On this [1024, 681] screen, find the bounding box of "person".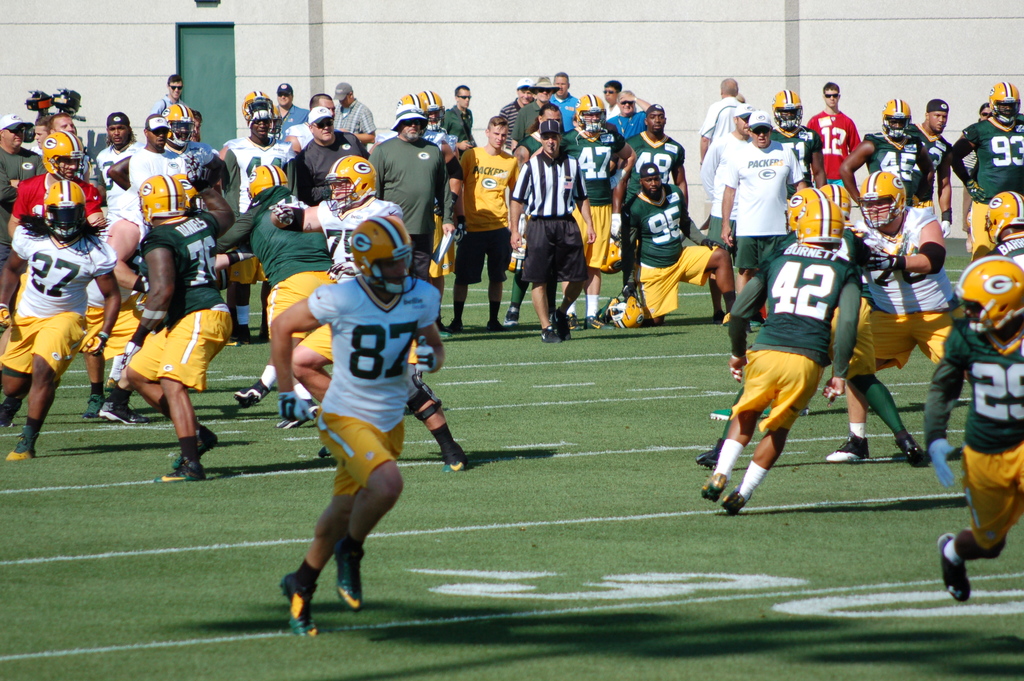
Bounding box: [612, 98, 691, 242].
